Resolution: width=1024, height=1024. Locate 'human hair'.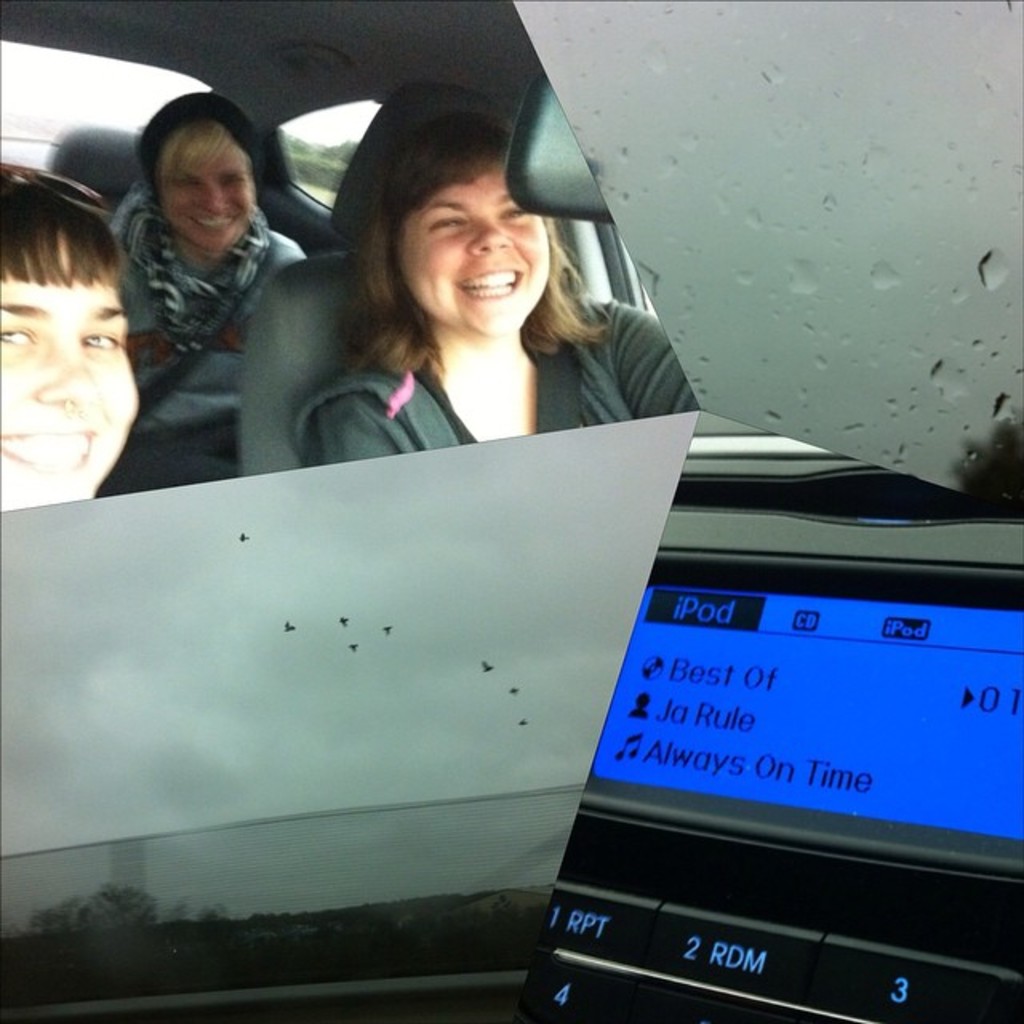
detection(0, 154, 112, 298).
